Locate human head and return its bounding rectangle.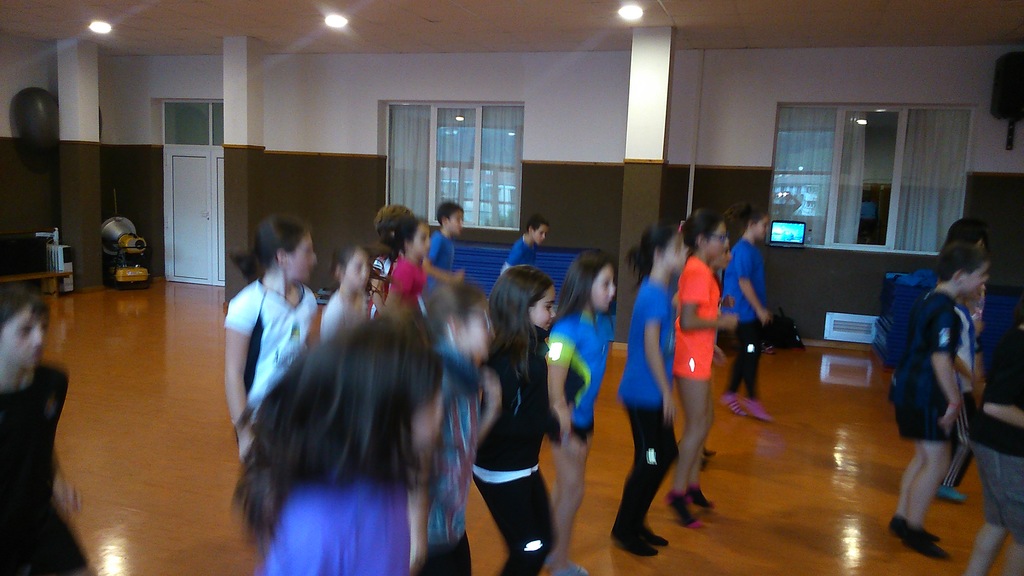
rect(493, 268, 556, 332).
